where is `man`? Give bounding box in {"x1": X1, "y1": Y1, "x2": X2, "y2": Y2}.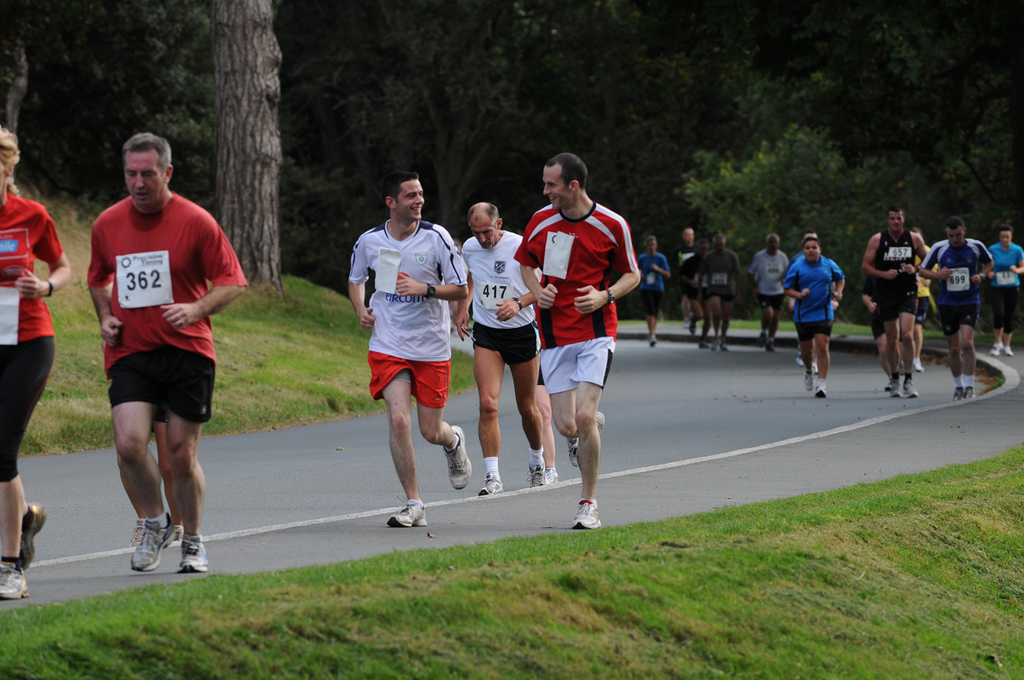
{"x1": 677, "y1": 237, "x2": 711, "y2": 349}.
